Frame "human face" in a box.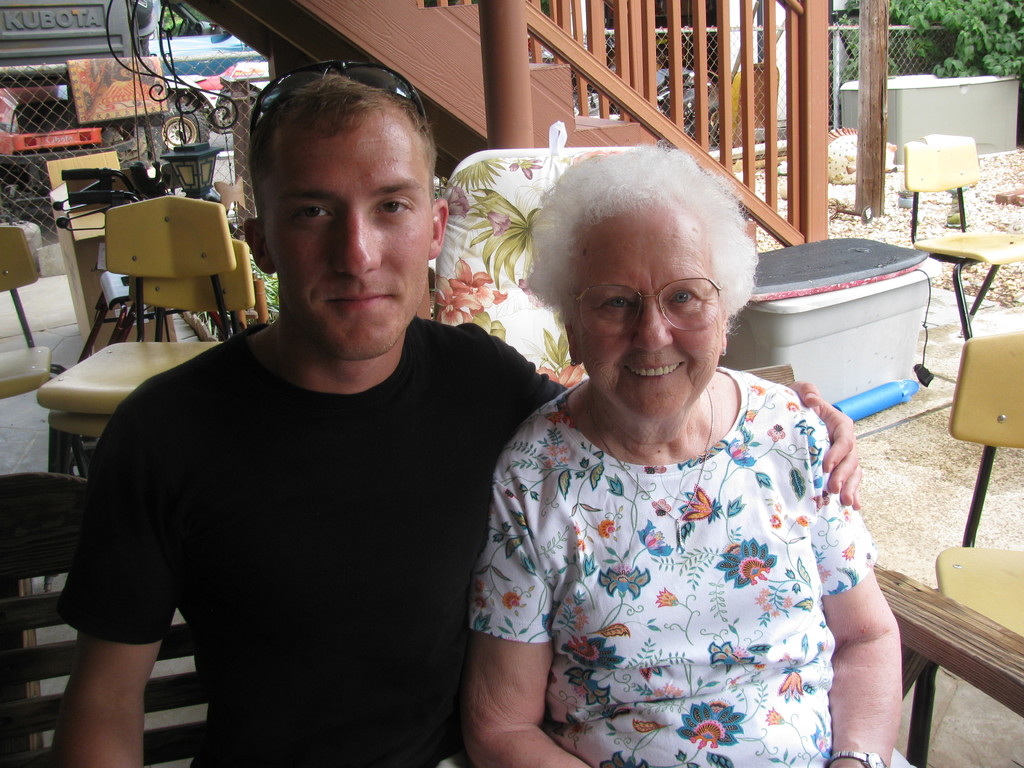
detection(266, 129, 431, 362).
